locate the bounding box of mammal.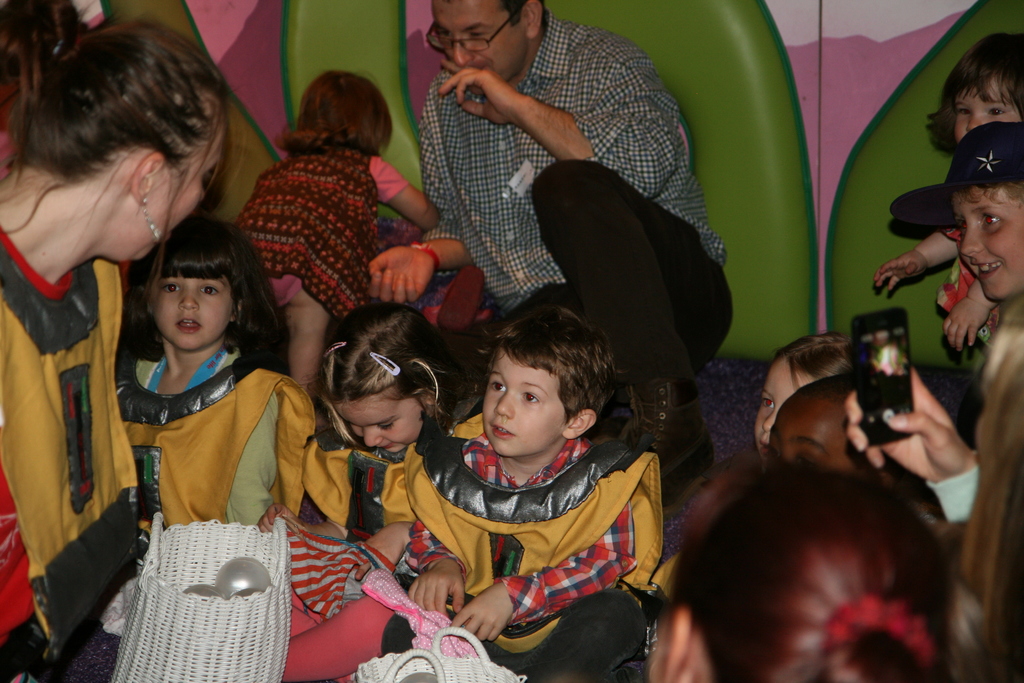
Bounding box: rect(642, 435, 958, 682).
